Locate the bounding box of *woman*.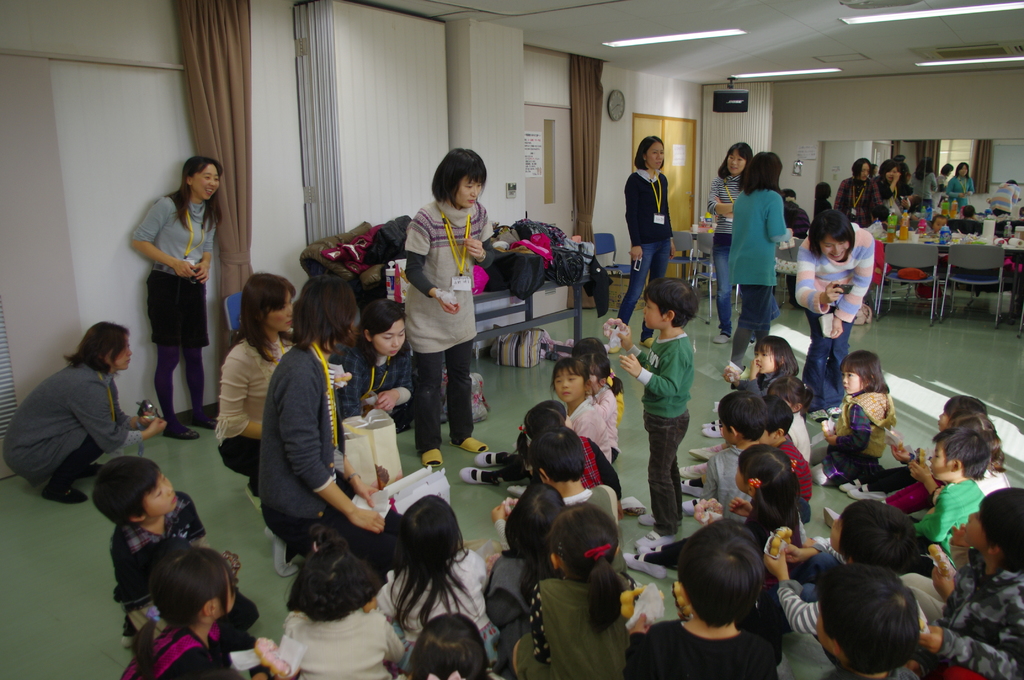
Bounding box: bbox=(610, 134, 676, 353).
